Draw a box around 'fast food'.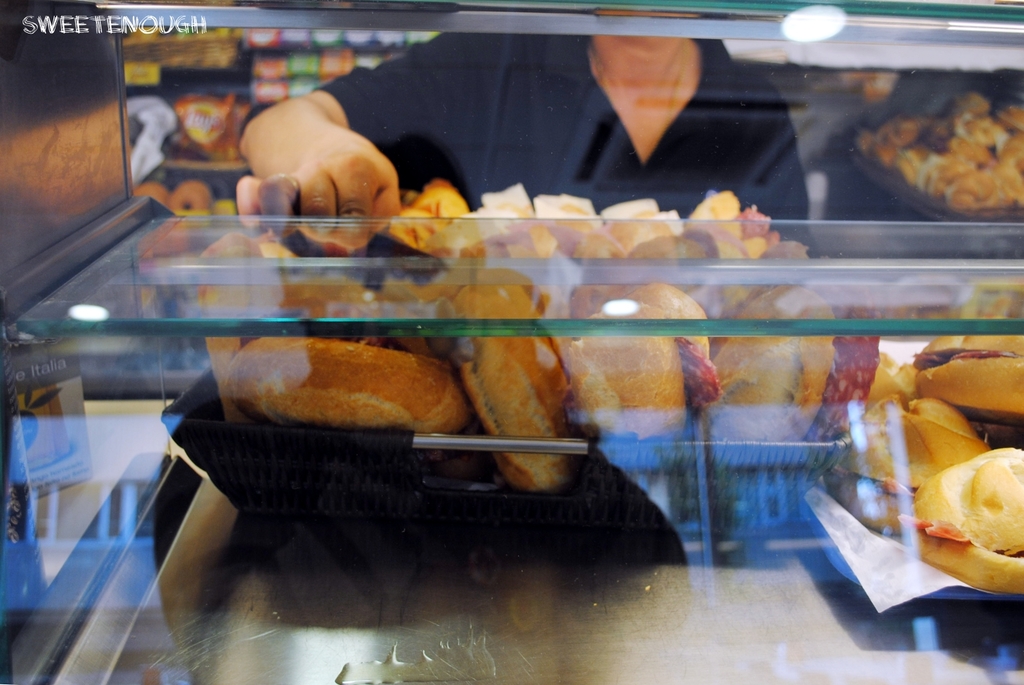
x1=910, y1=312, x2=1023, y2=408.
